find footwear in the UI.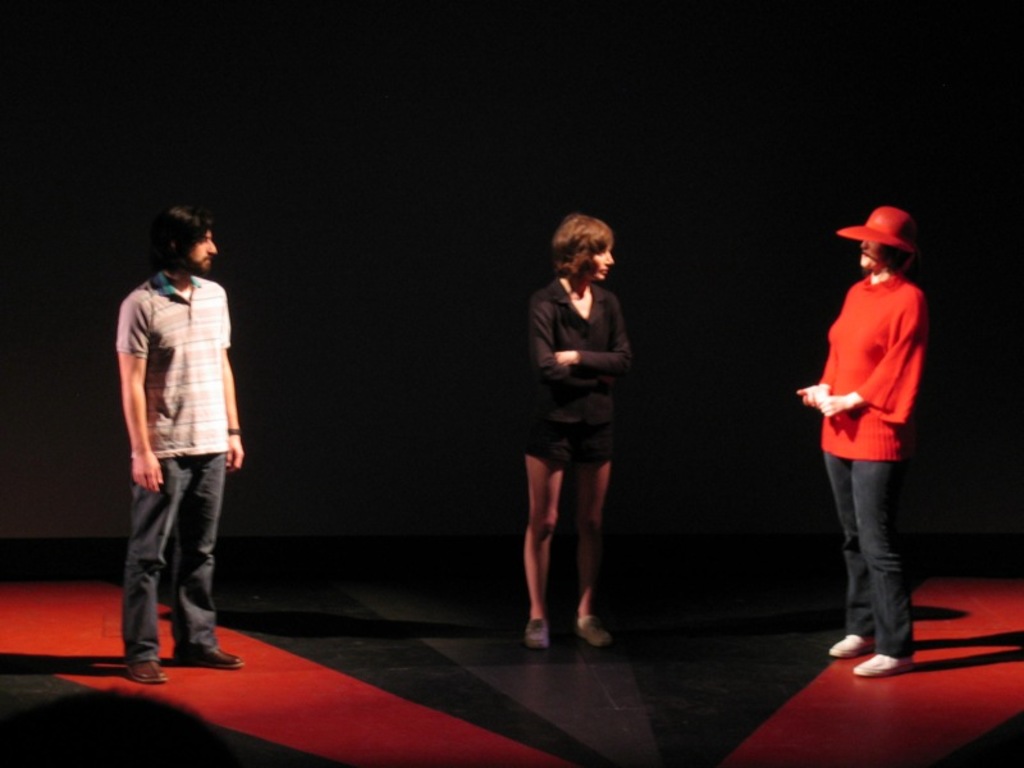
UI element at {"left": 518, "top": 620, "right": 547, "bottom": 649}.
